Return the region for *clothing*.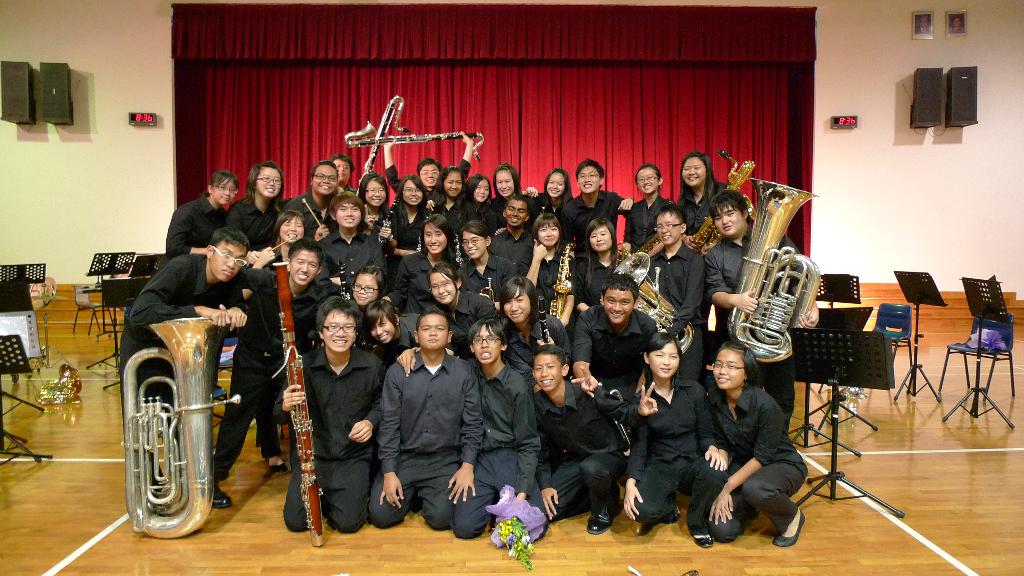
(559,198,629,237).
